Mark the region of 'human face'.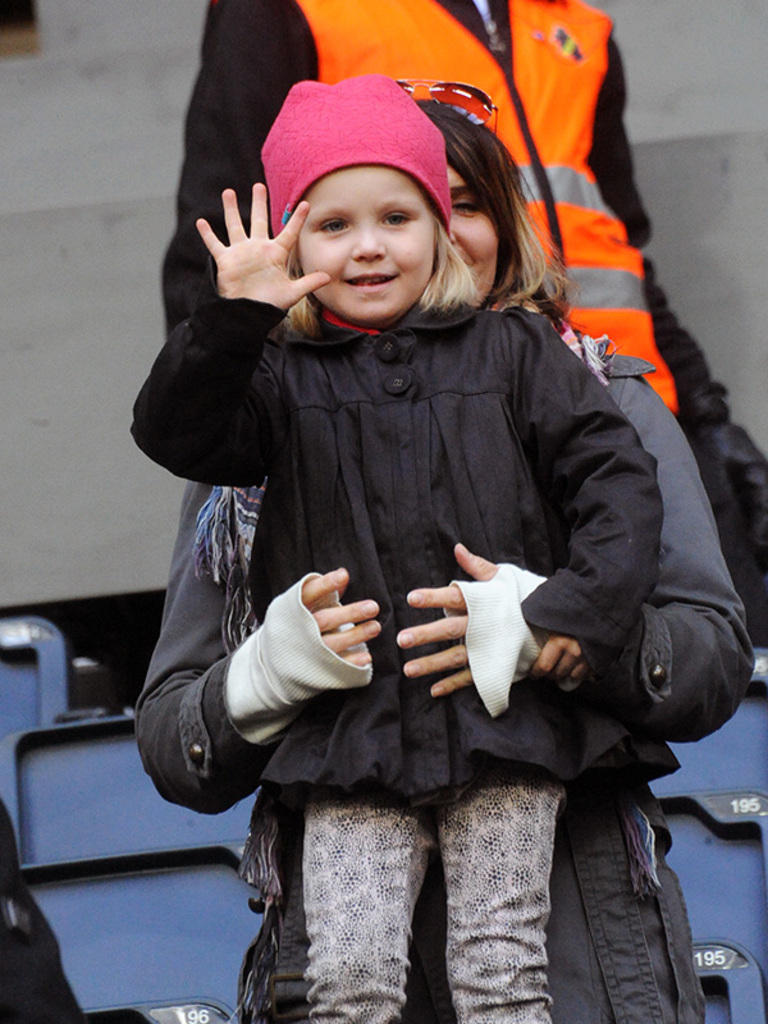
Region: (298, 159, 436, 321).
